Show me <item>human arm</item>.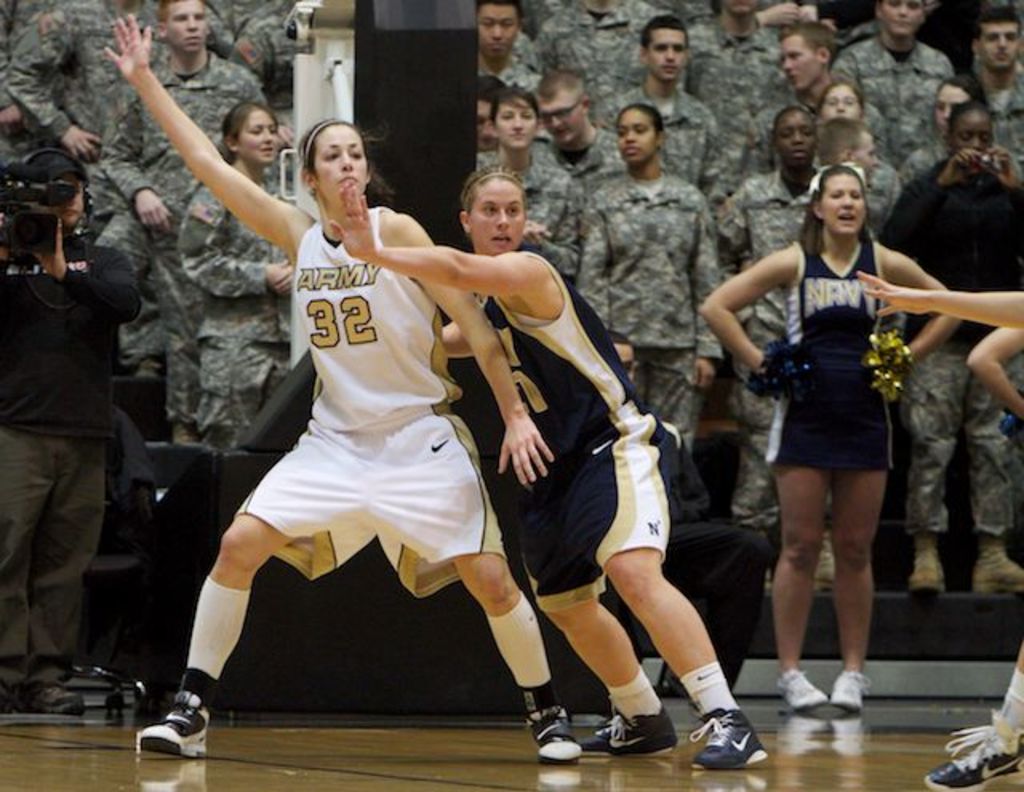
<item>human arm</item> is here: [899, 134, 986, 270].
